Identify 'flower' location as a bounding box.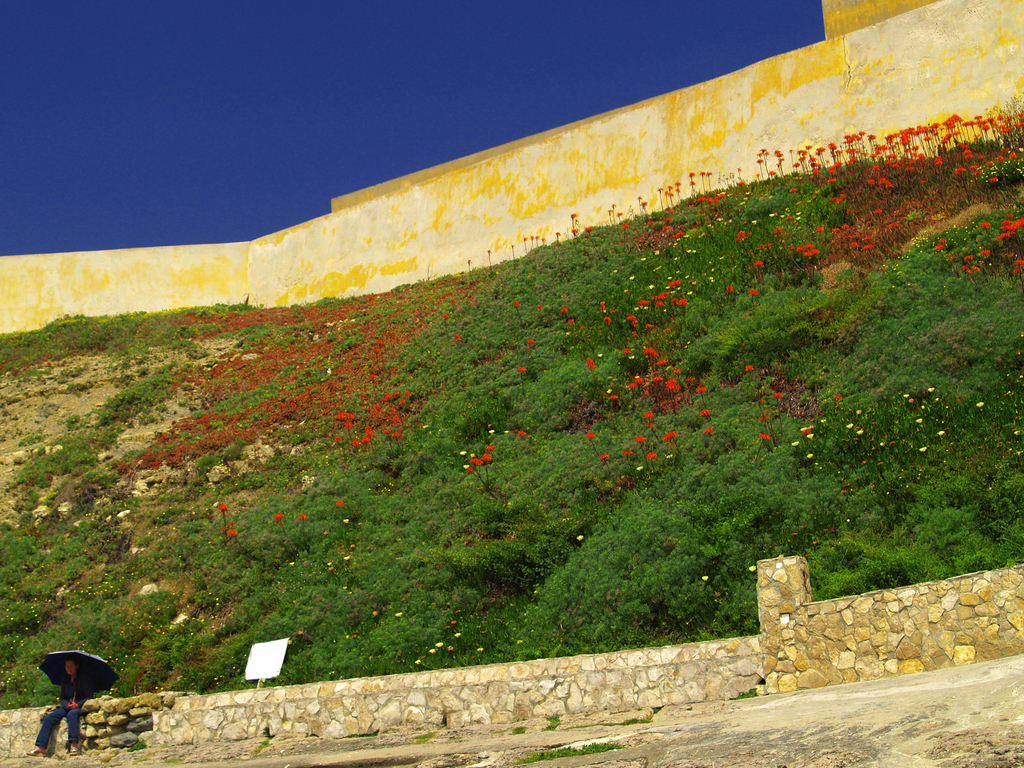
<box>373,411,378,416</box>.
